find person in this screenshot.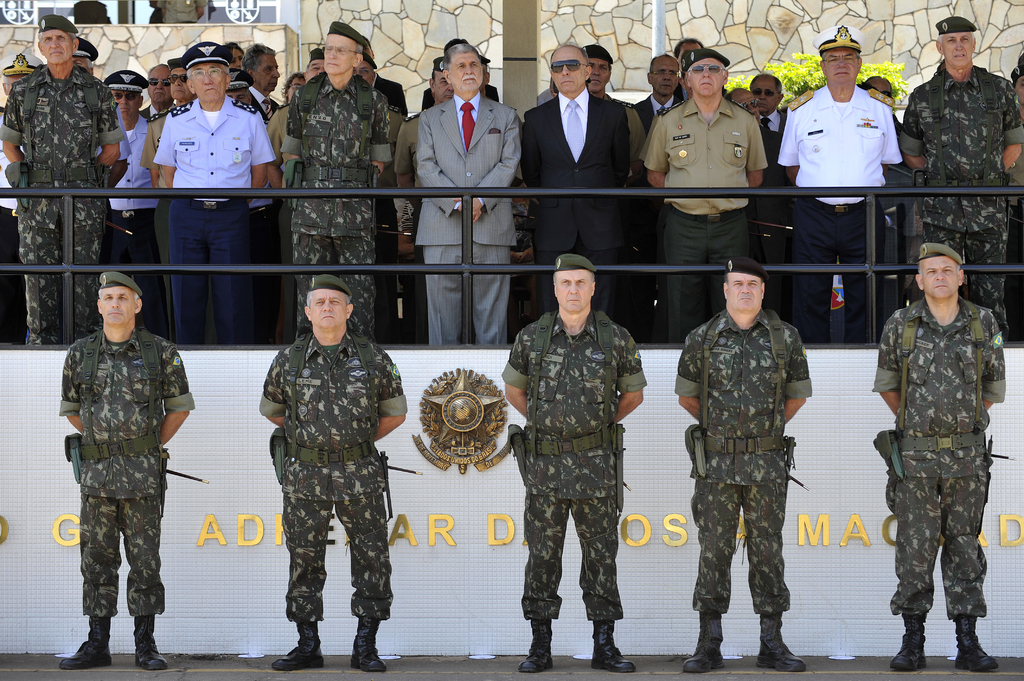
The bounding box for person is [56,273,194,673].
